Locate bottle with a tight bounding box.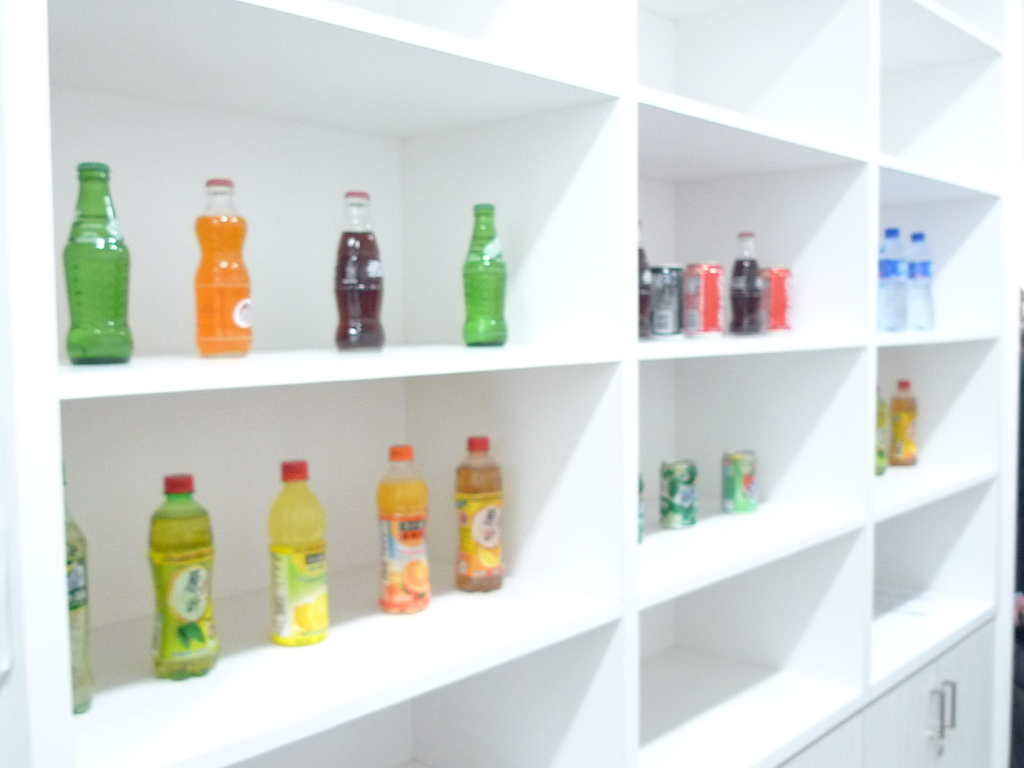
left=876, top=227, right=913, bottom=339.
